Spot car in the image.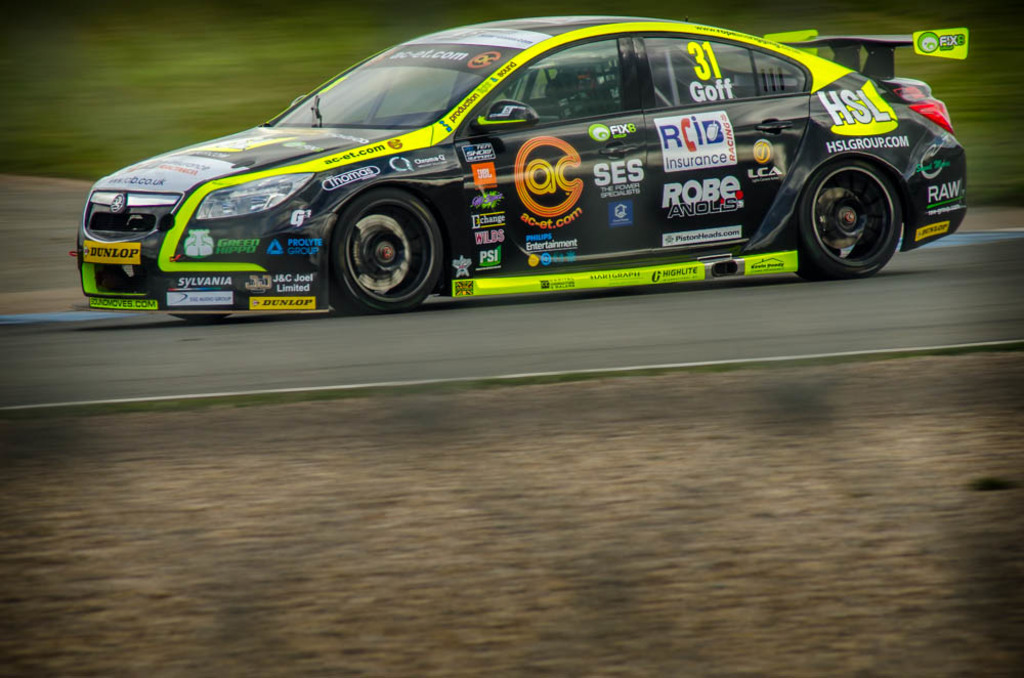
car found at [left=69, top=18, right=977, bottom=317].
